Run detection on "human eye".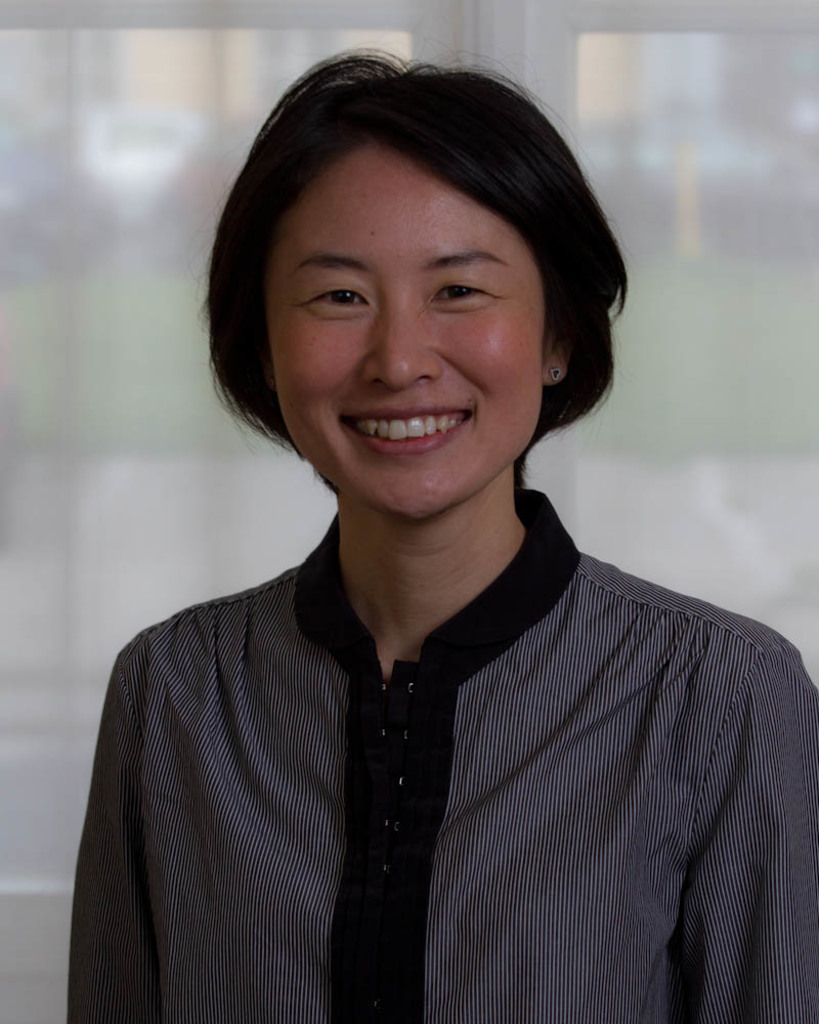
Result: [429, 271, 498, 309].
